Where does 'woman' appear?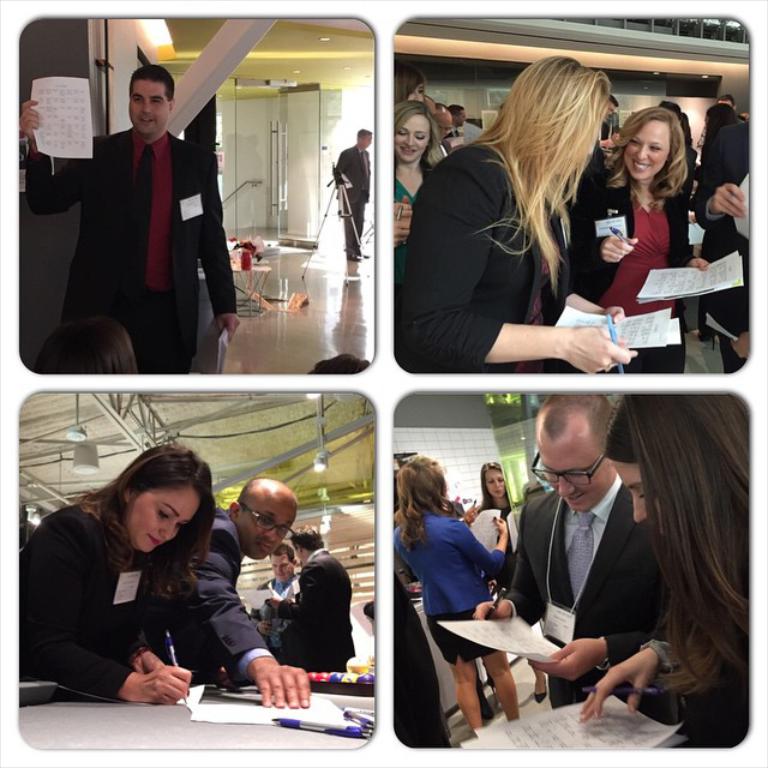
Appears at [x1=574, y1=108, x2=704, y2=374].
